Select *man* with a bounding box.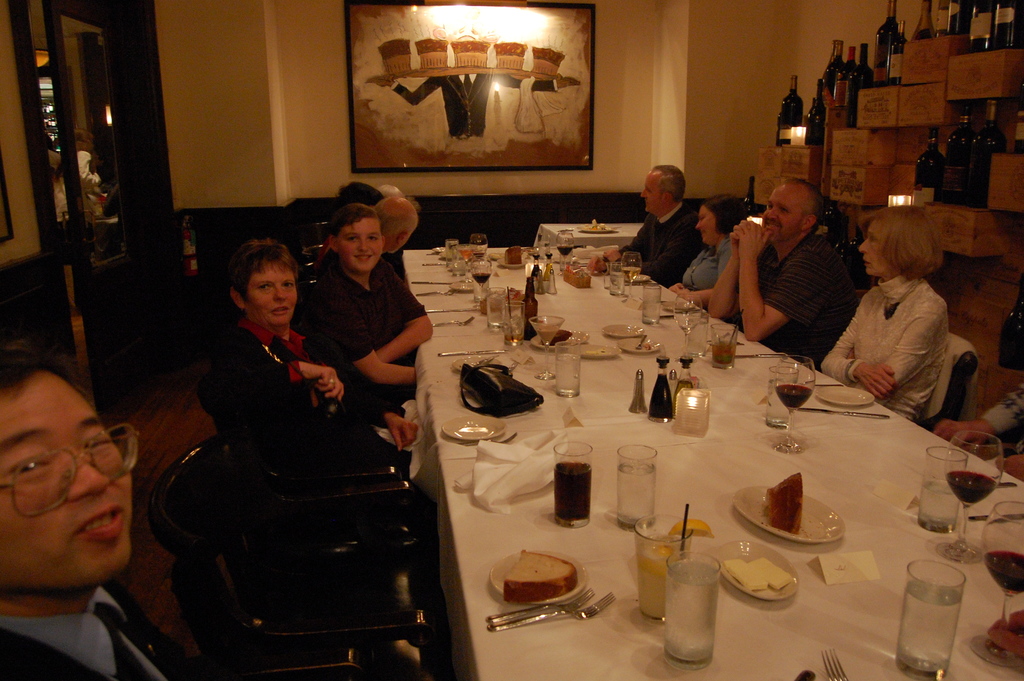
[left=700, top=177, right=860, bottom=369].
